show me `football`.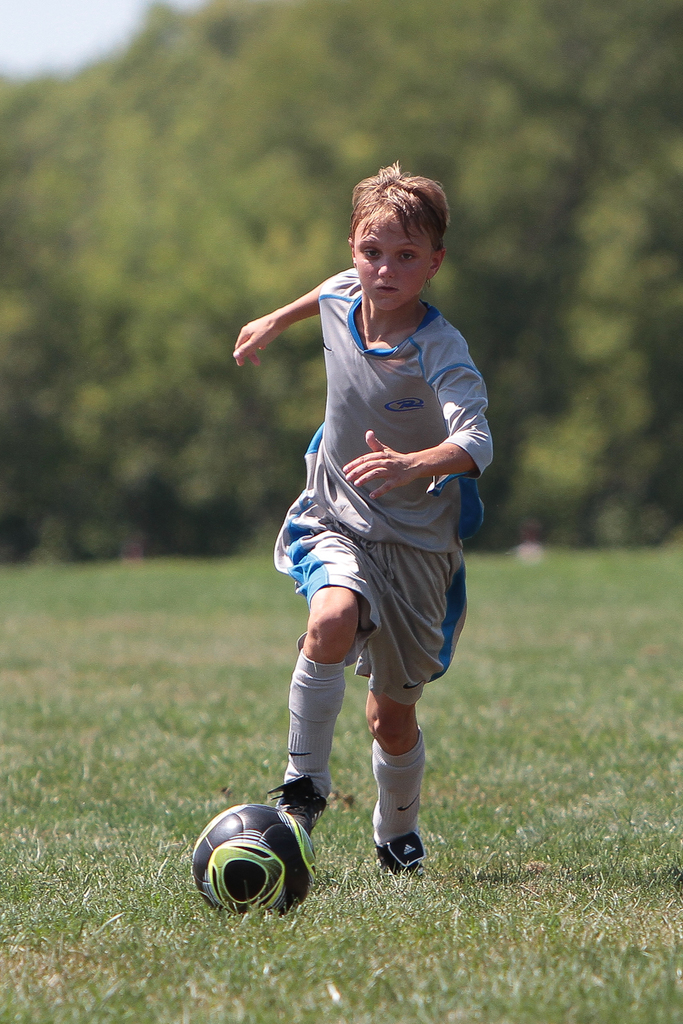
`football` is here: [189, 804, 316, 917].
